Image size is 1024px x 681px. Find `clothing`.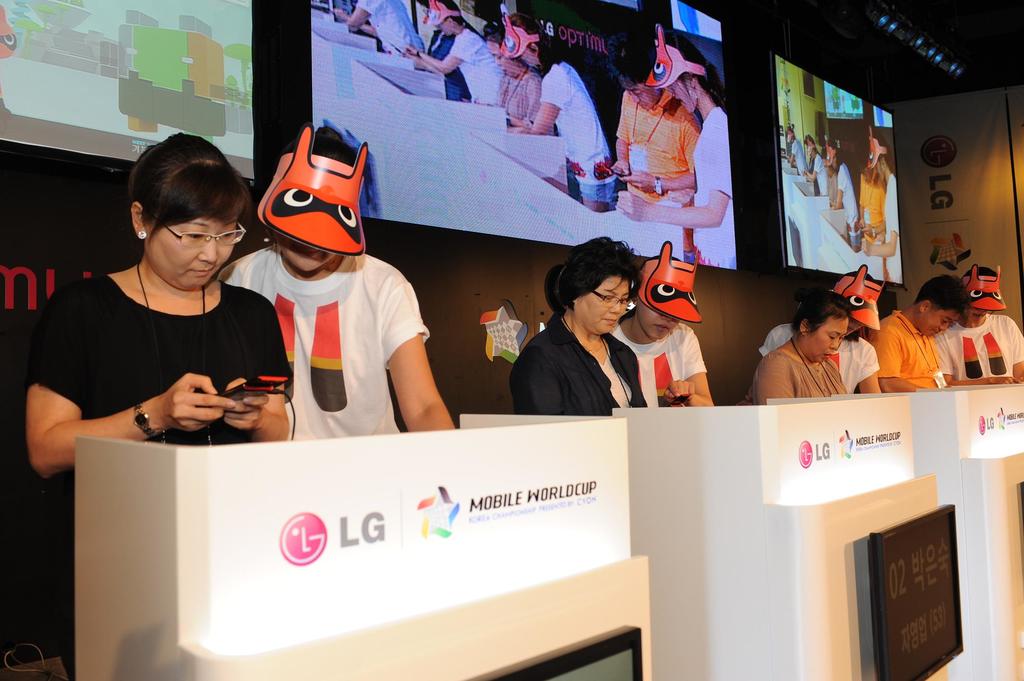
{"x1": 752, "y1": 317, "x2": 876, "y2": 405}.
